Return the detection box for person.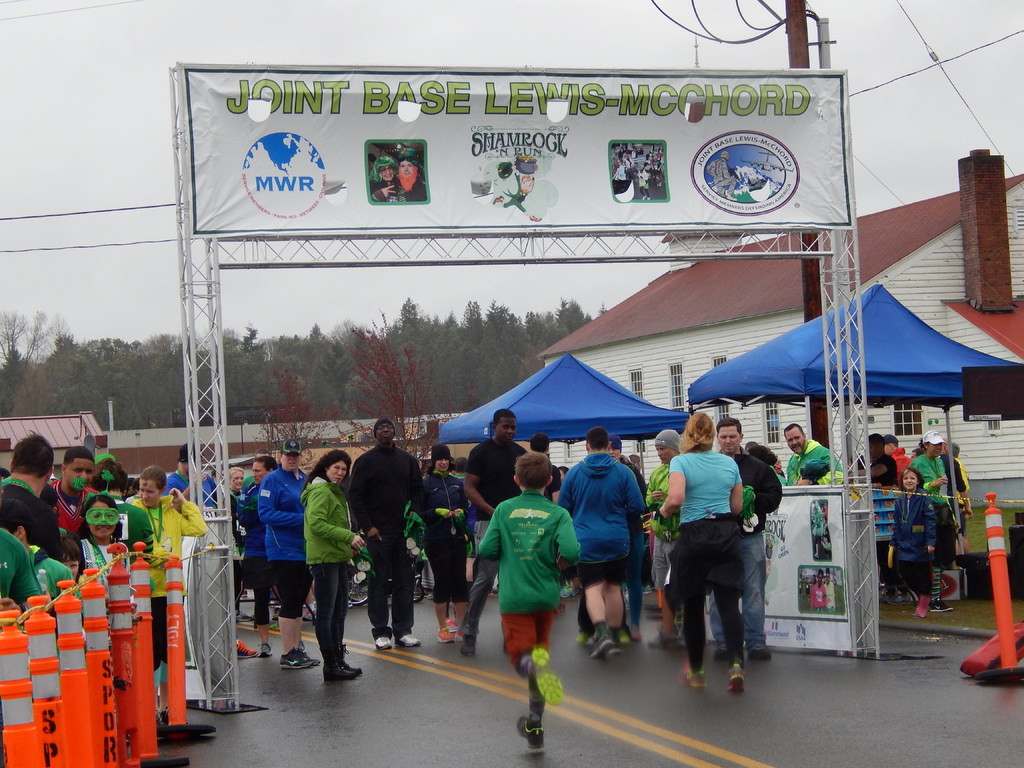
Rect(356, 415, 428, 654).
